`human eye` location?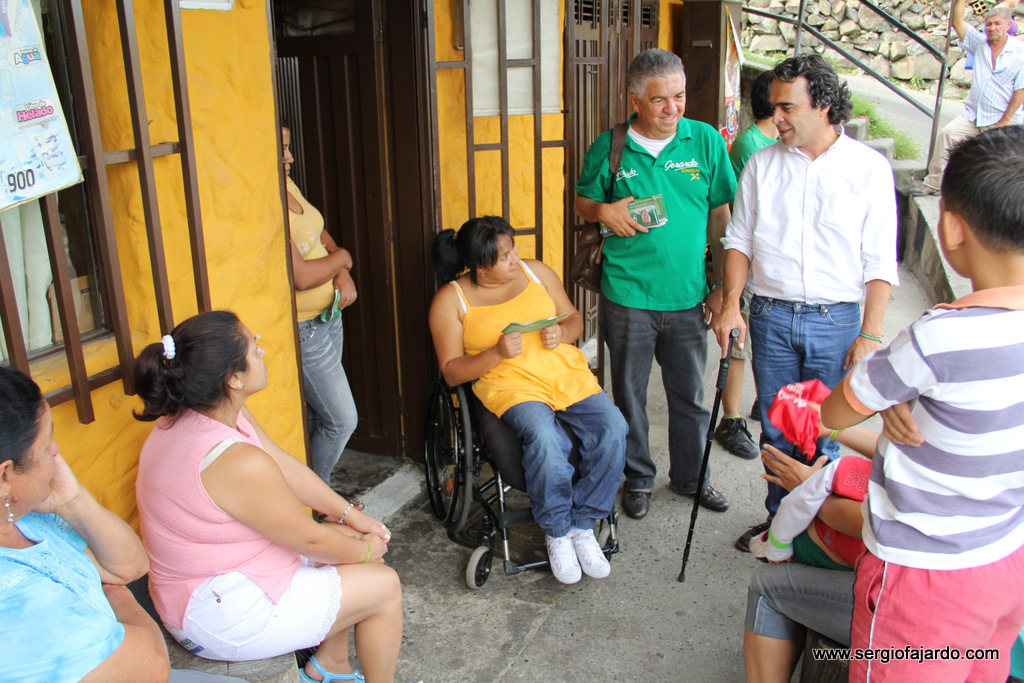
bbox=(674, 90, 686, 99)
